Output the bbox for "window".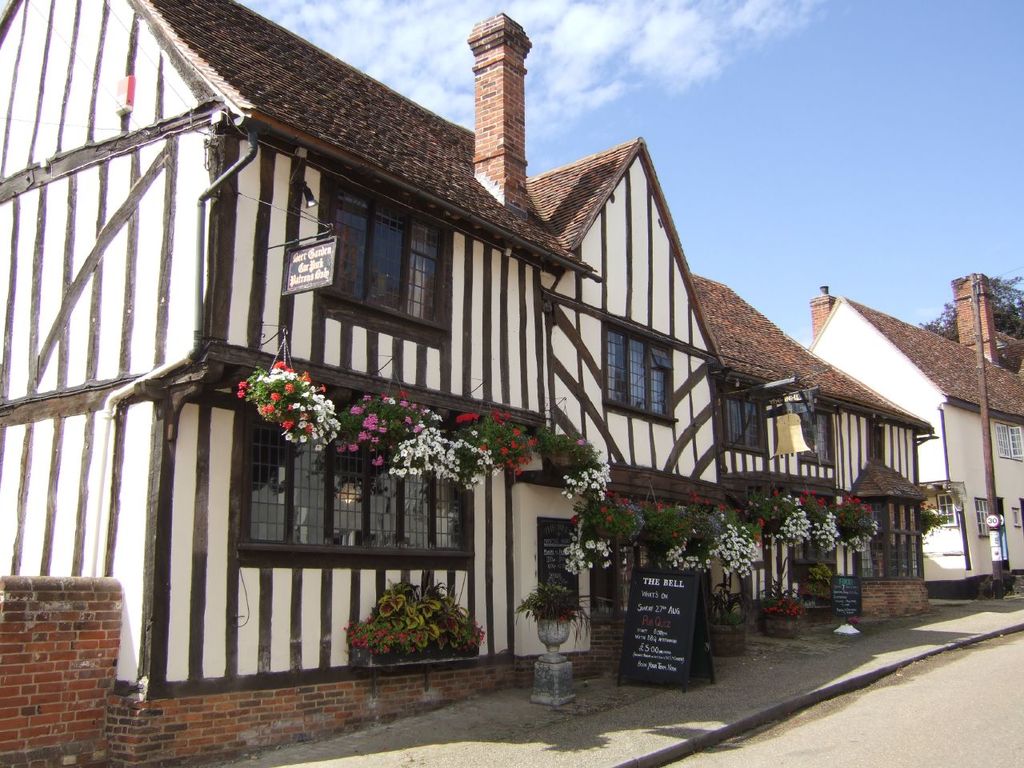
Rect(722, 386, 771, 459).
